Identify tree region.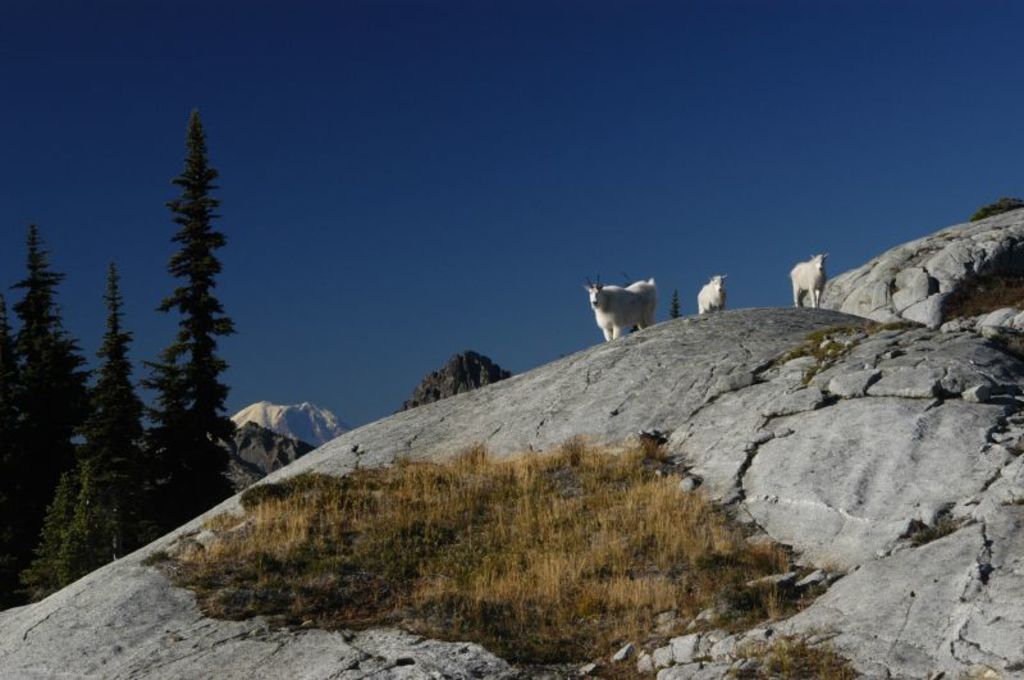
Region: l=965, t=191, r=1023, b=223.
